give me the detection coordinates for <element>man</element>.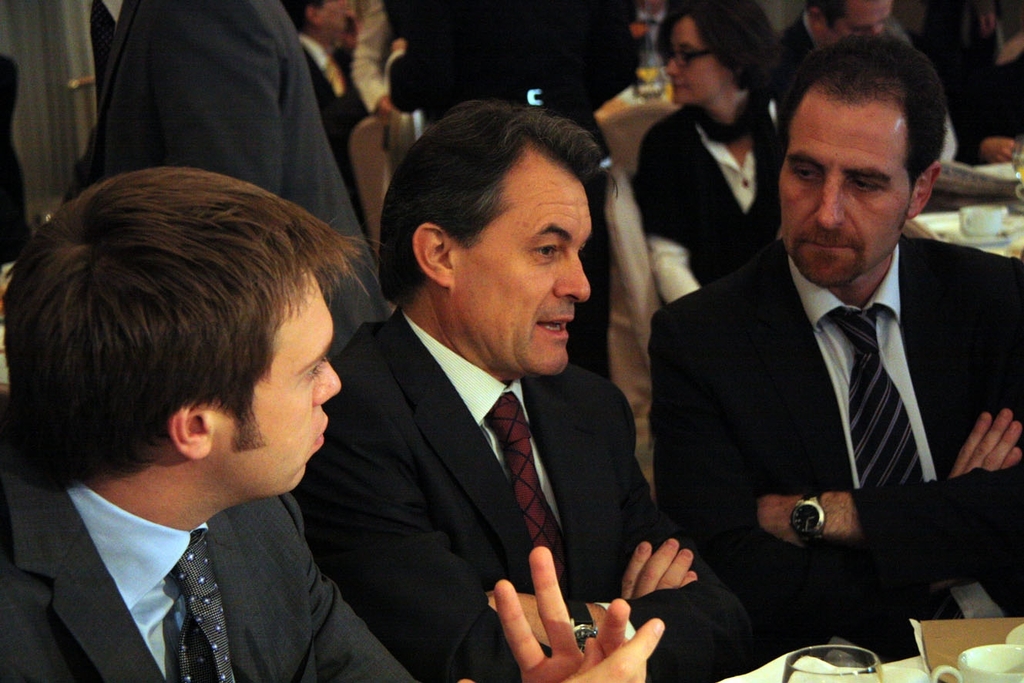
Rect(289, 98, 747, 682).
